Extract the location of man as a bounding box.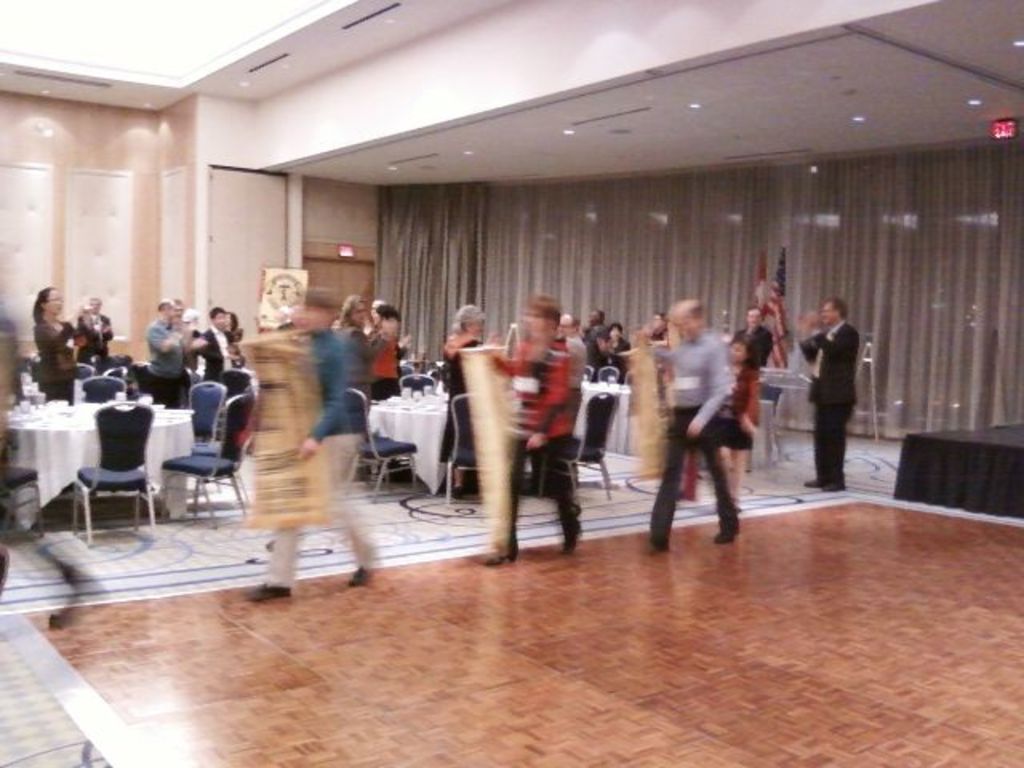
[left=75, top=296, right=114, bottom=358].
